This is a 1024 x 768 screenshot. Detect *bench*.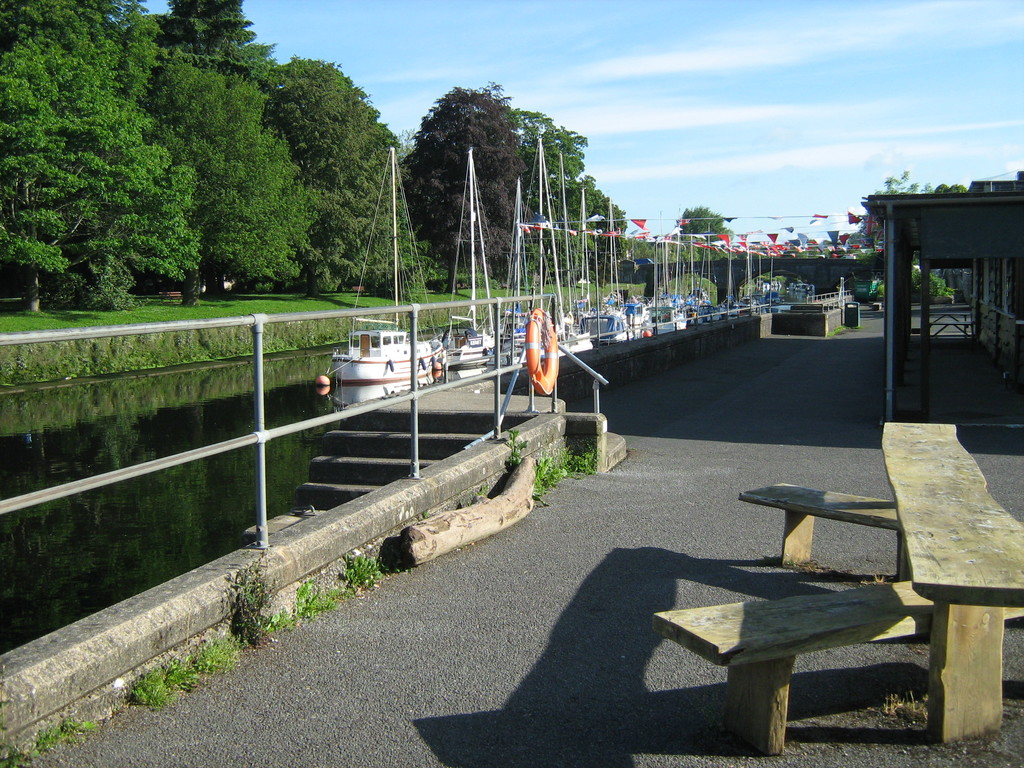
bbox=(737, 482, 903, 580).
